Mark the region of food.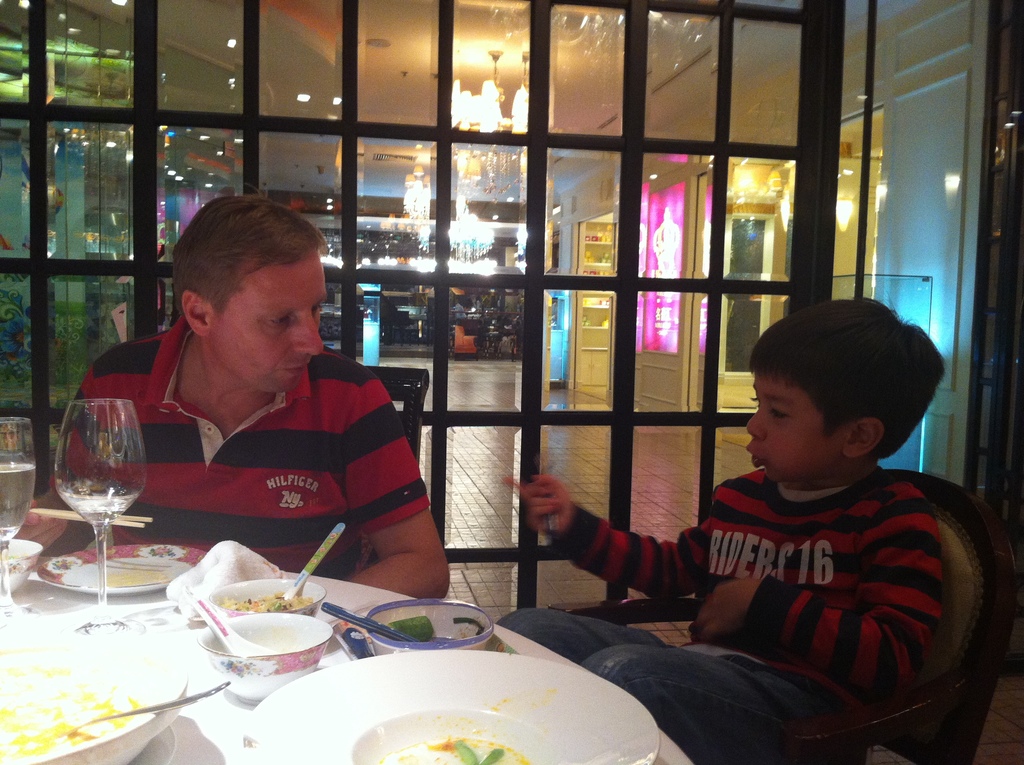
Region: 102:566:169:591.
